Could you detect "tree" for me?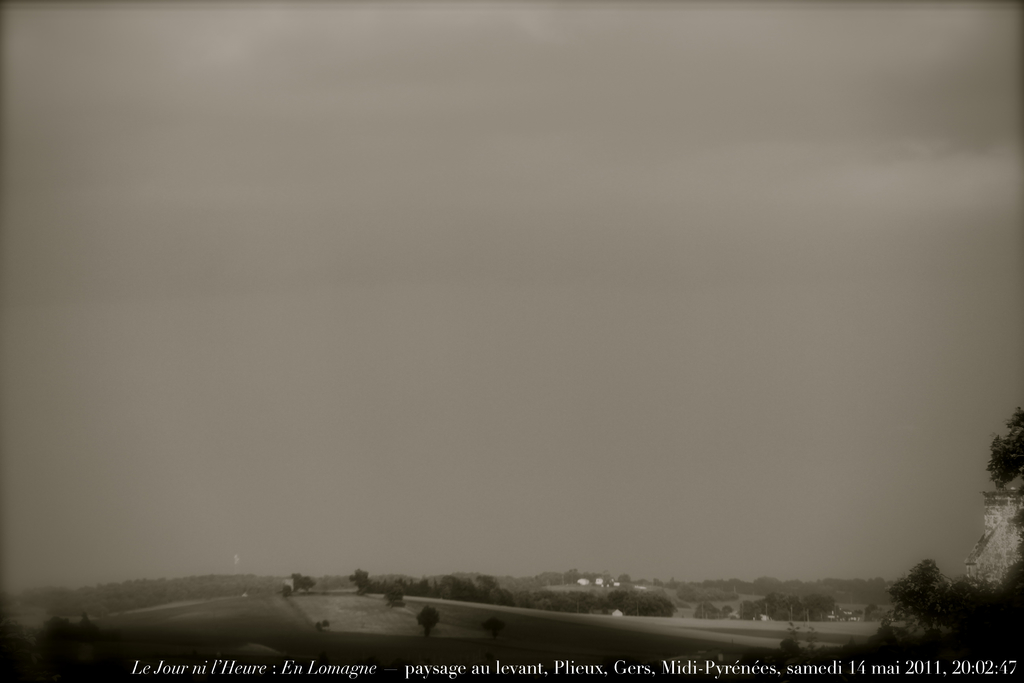
Detection result: x1=693, y1=602, x2=722, y2=622.
